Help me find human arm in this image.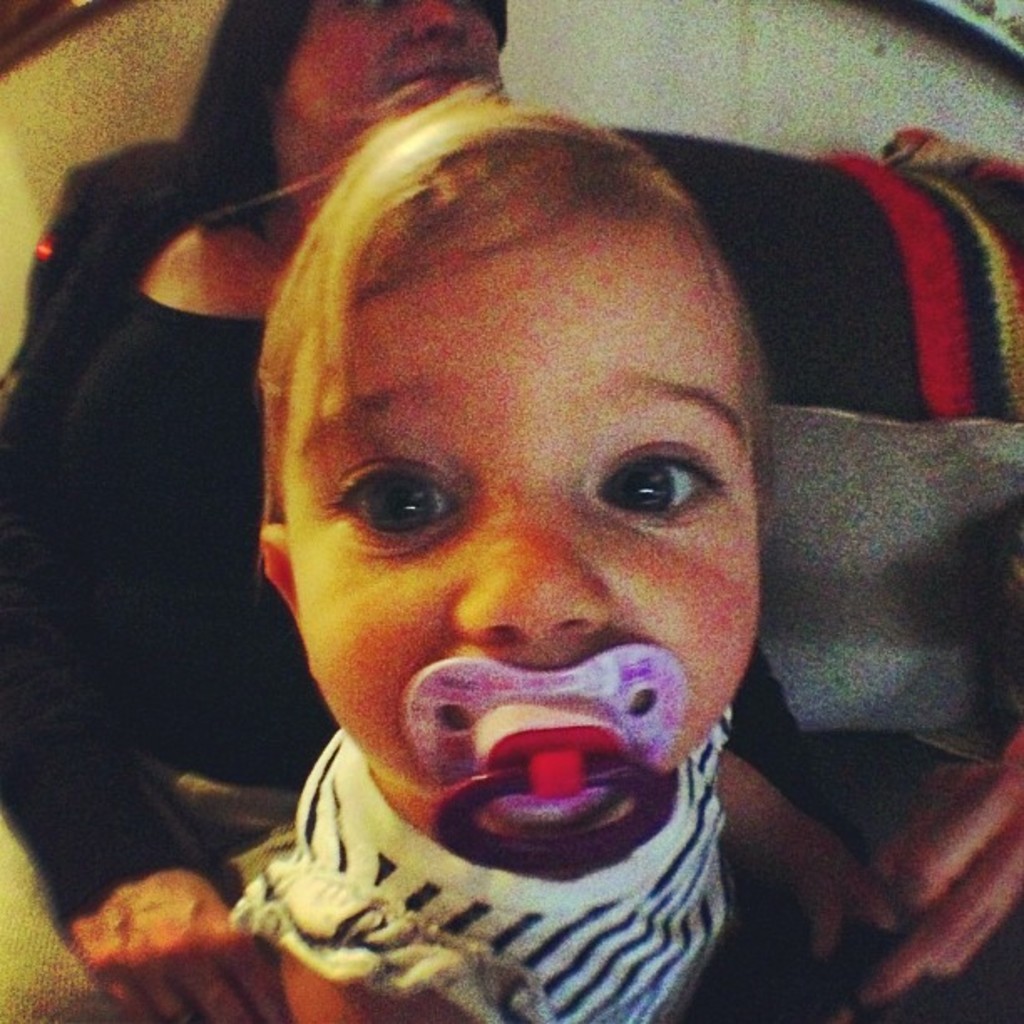
Found it: 0:204:305:1022.
